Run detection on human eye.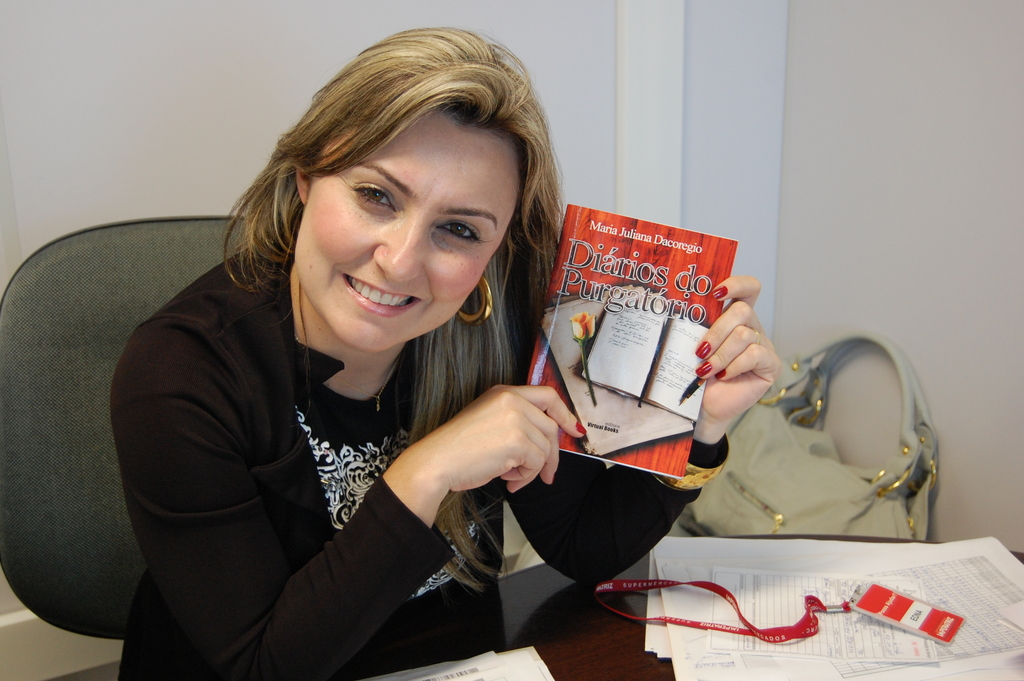
Result: [349,181,404,219].
